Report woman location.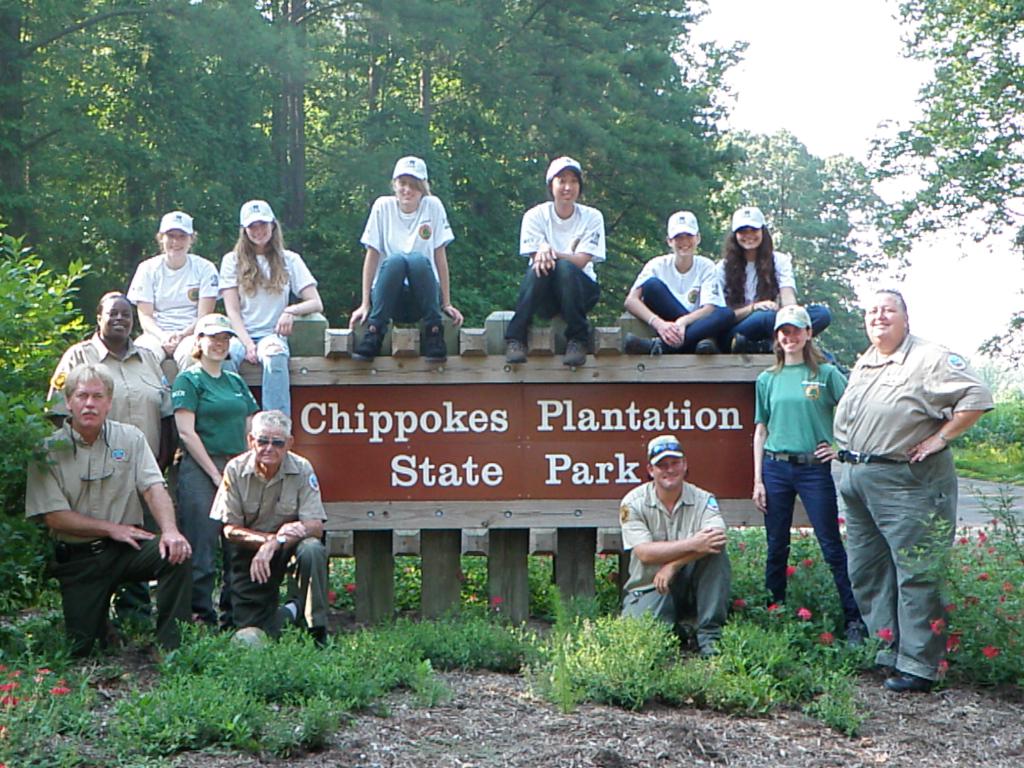
Report: <box>748,299,852,636</box>.
